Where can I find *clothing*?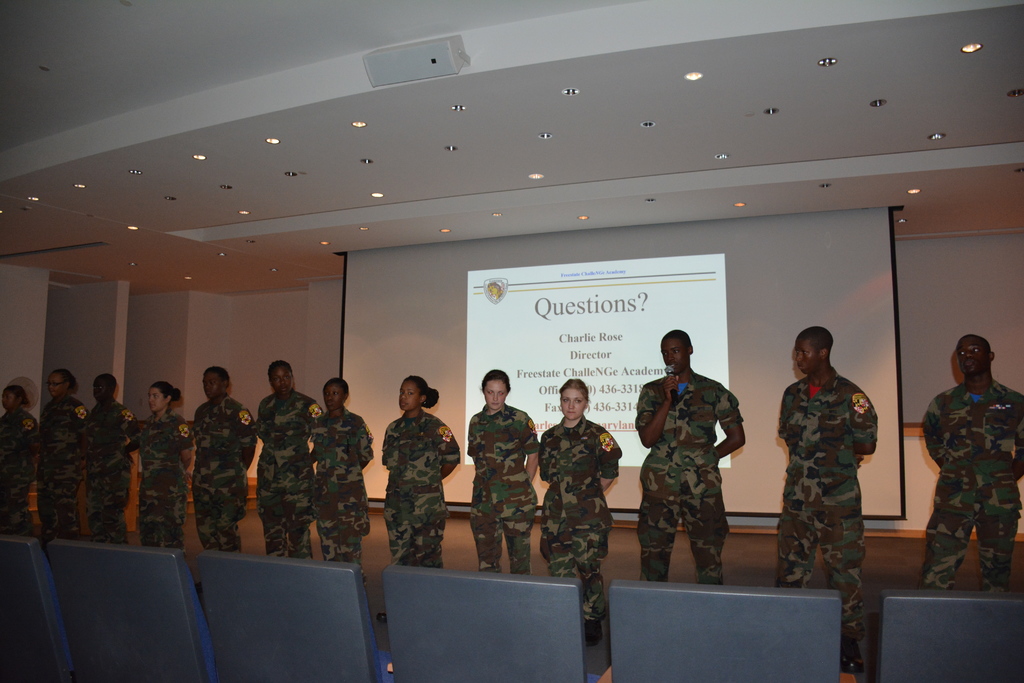
You can find it at [918, 378, 1023, 593].
